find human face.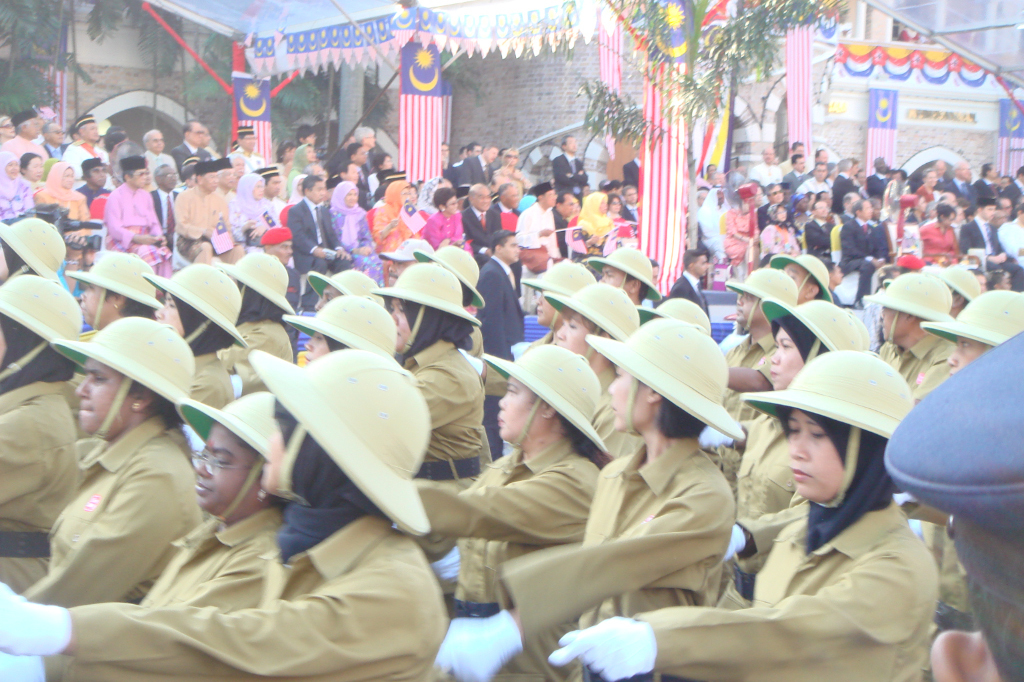
Rect(947, 196, 958, 206).
